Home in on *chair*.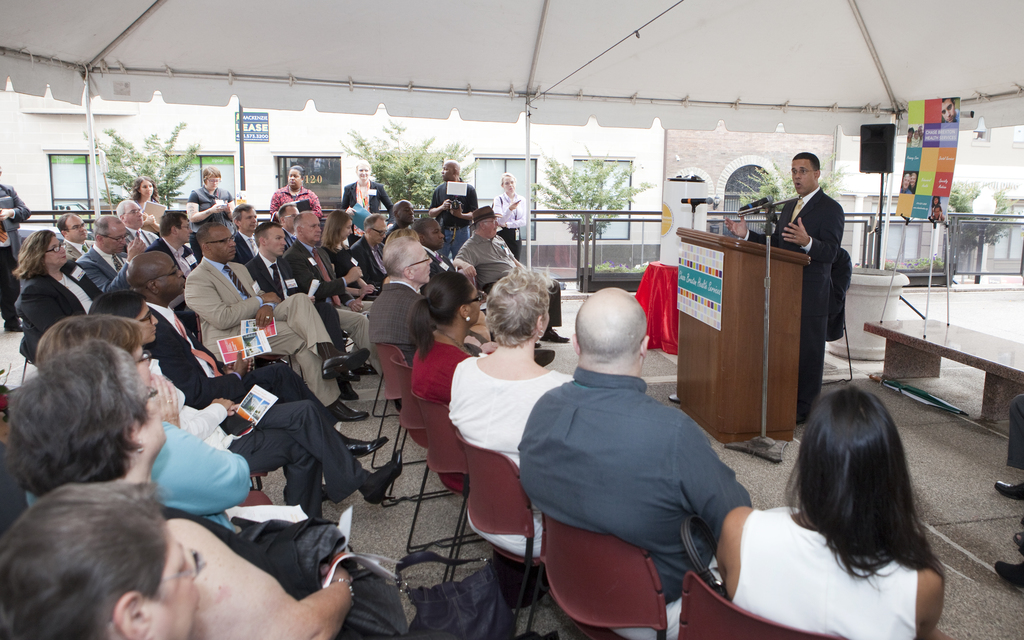
Homed in at x1=521 y1=508 x2=669 y2=639.
